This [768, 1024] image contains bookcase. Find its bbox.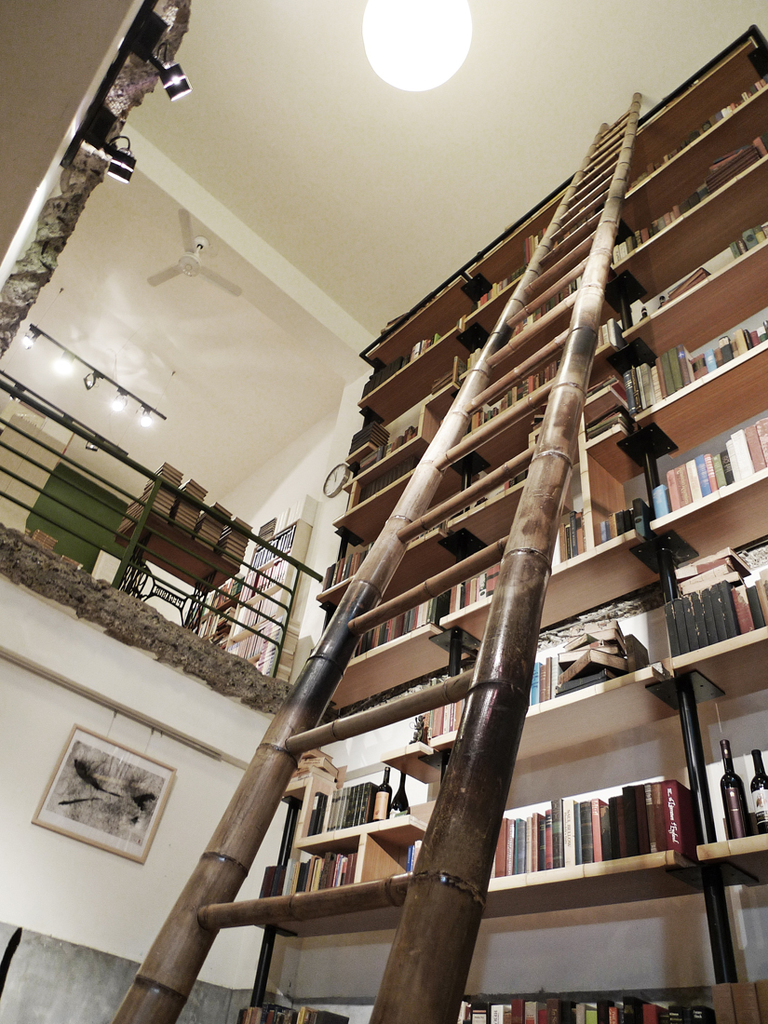
bbox=(234, 20, 767, 1023).
